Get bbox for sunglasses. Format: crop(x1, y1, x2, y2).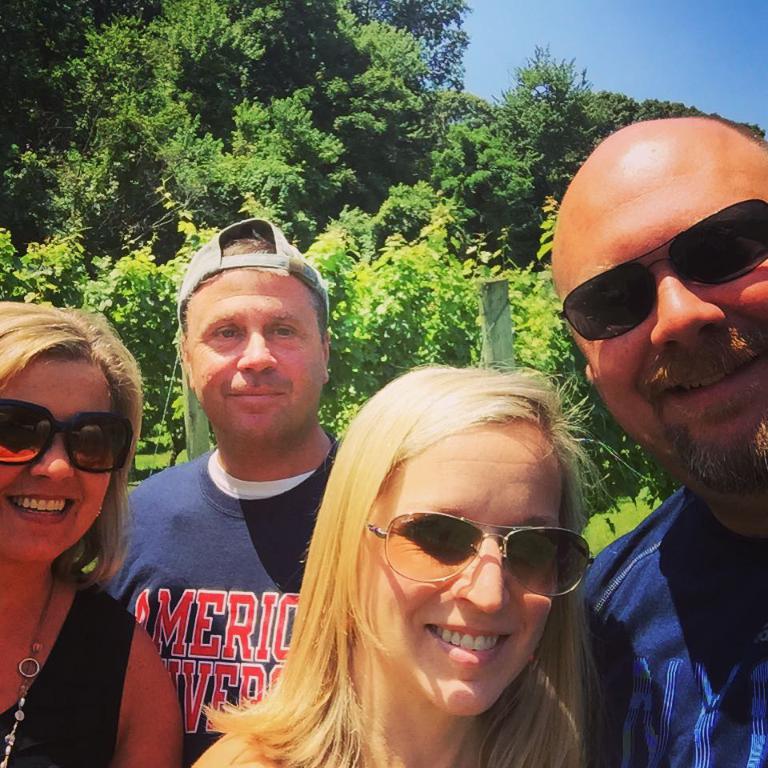
crop(366, 512, 592, 596).
